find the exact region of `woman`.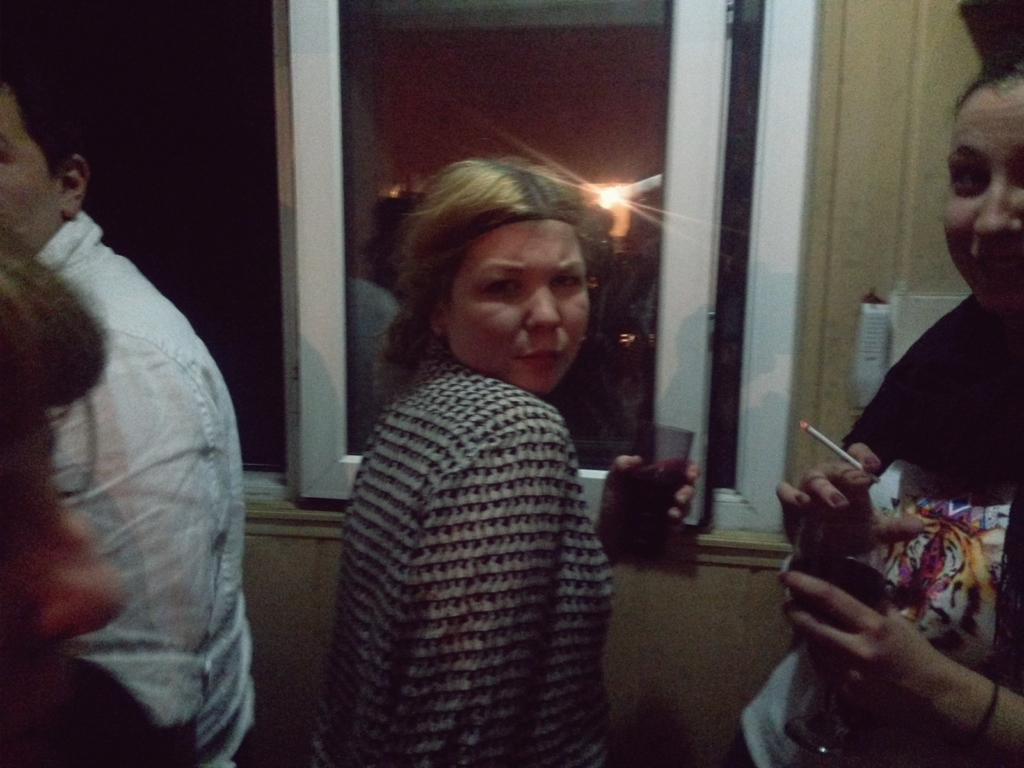
Exact region: <bbox>298, 140, 671, 756</bbox>.
